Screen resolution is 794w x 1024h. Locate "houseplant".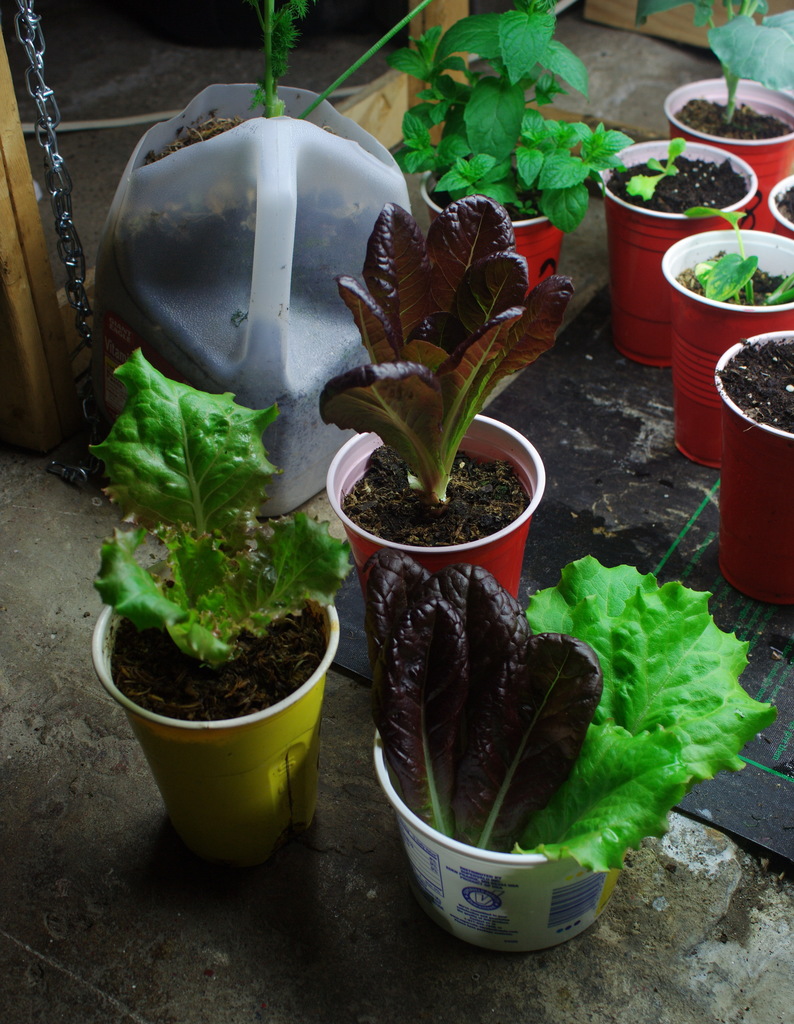
l=378, t=0, r=639, b=288.
